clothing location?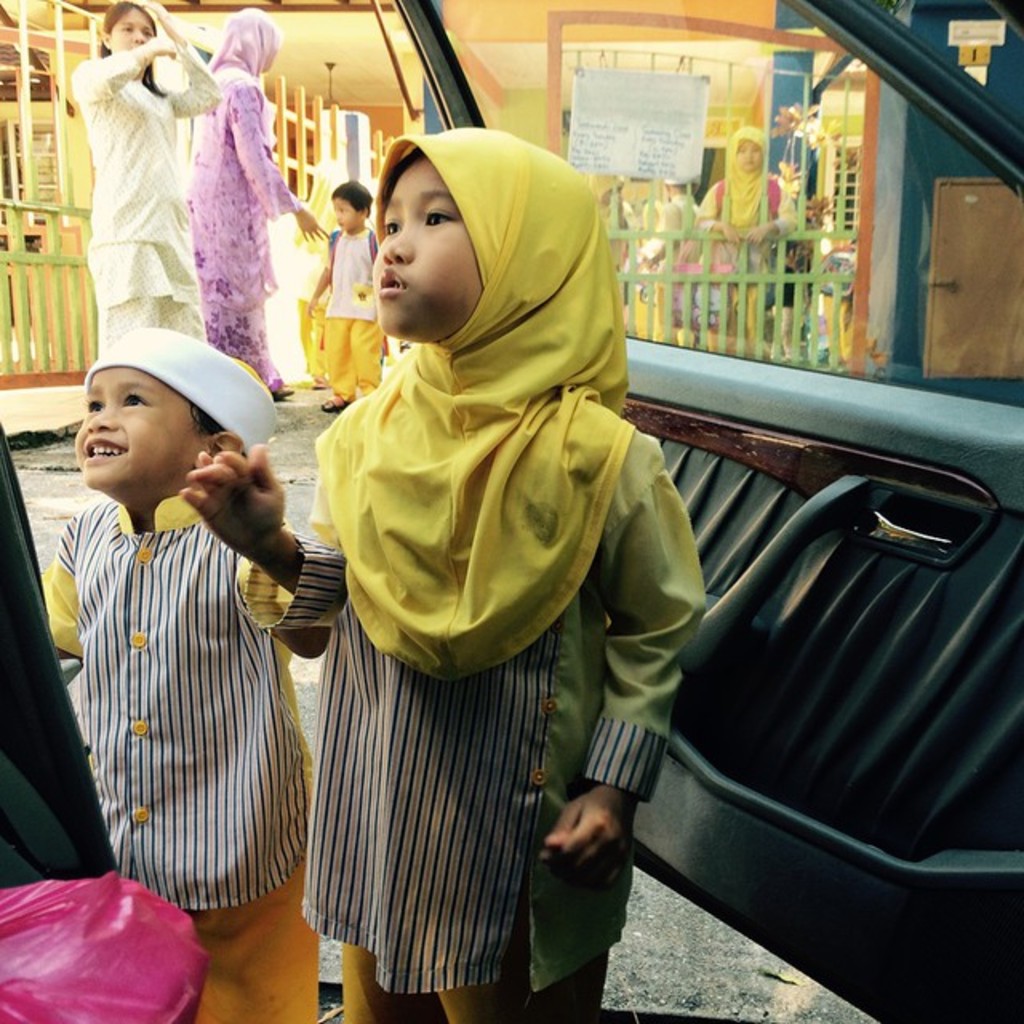
pyautogui.locateOnScreen(323, 218, 390, 405)
